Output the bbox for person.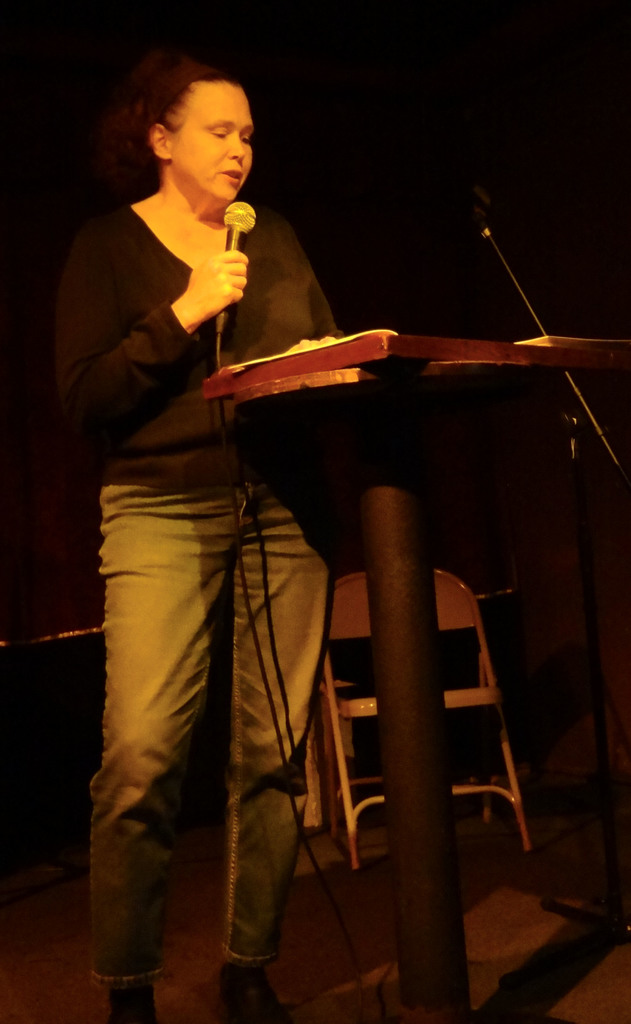
locate(73, 71, 455, 993).
